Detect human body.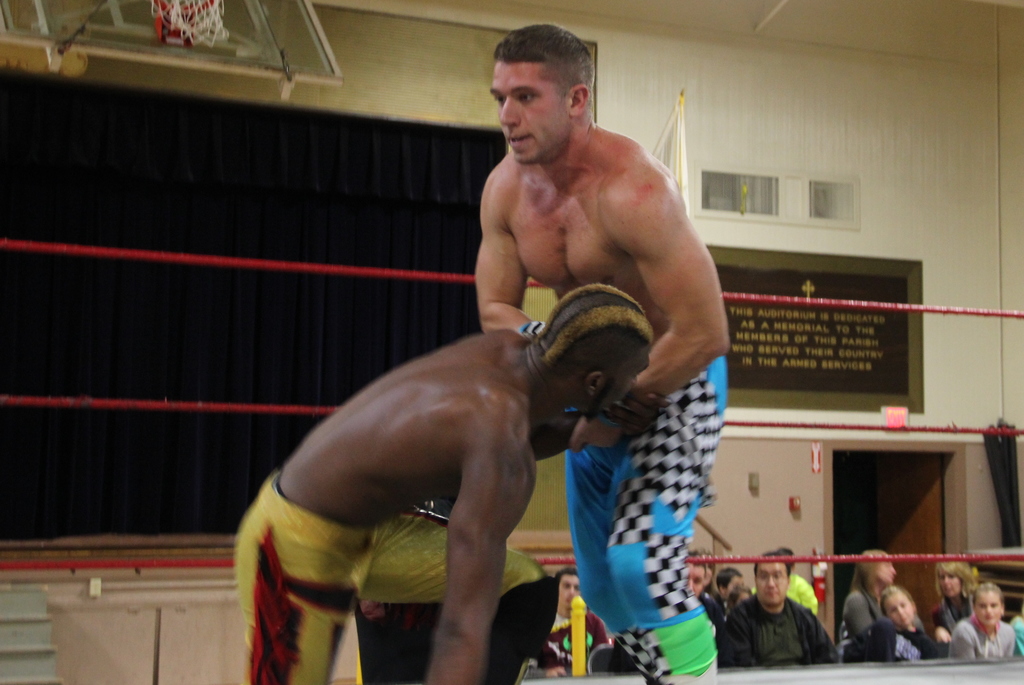
Detected at BBox(477, 24, 737, 682).
